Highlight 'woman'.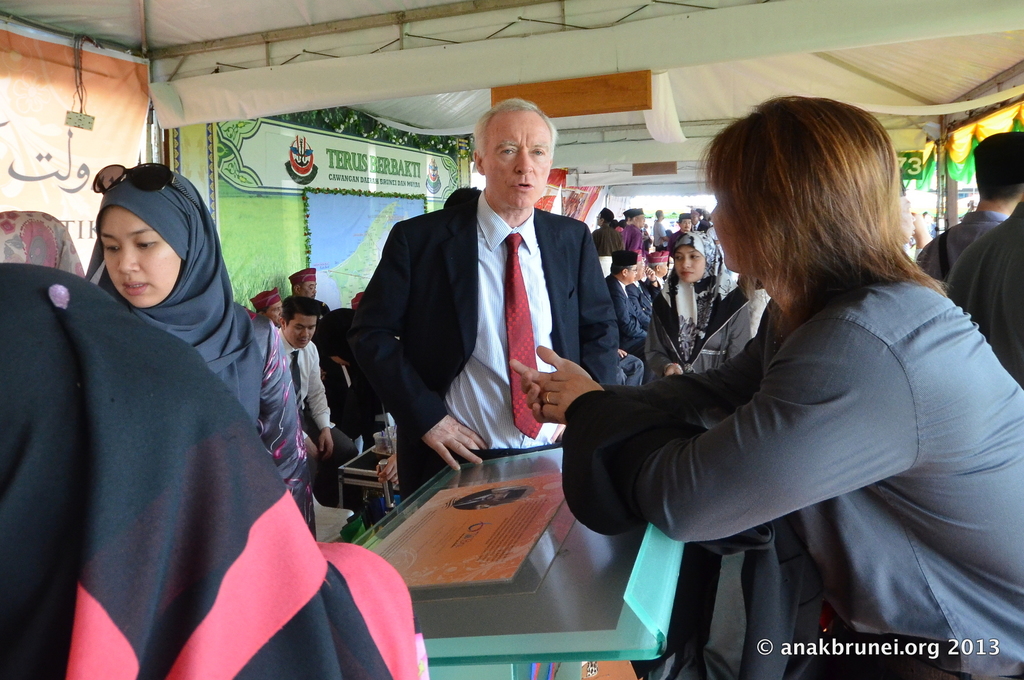
Highlighted region: bbox(595, 205, 627, 254).
